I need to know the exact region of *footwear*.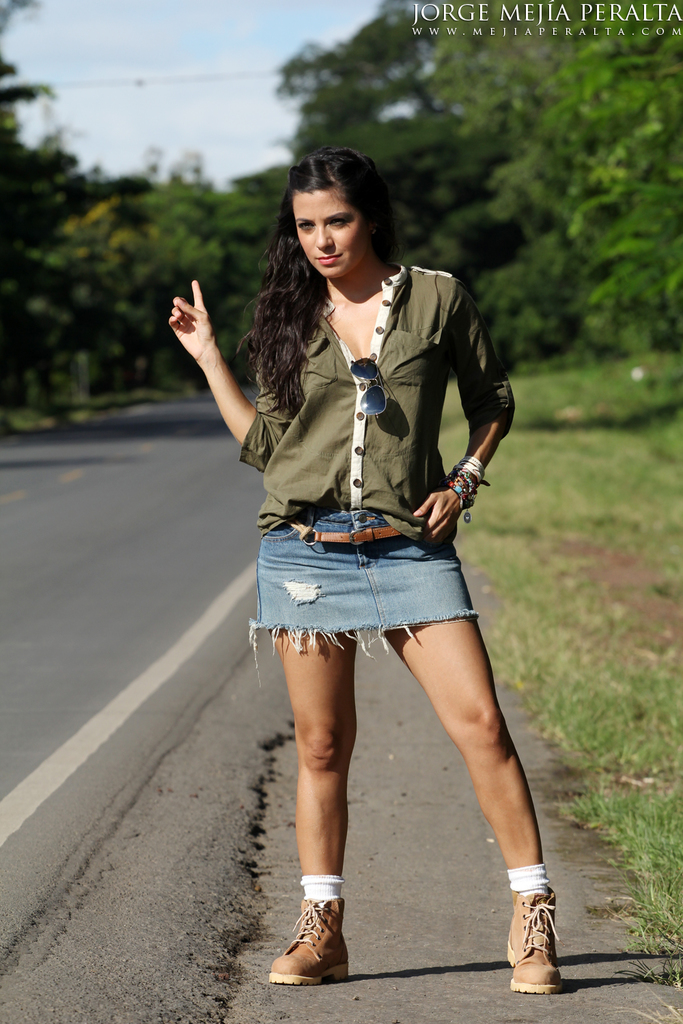
Region: (x1=503, y1=889, x2=562, y2=999).
